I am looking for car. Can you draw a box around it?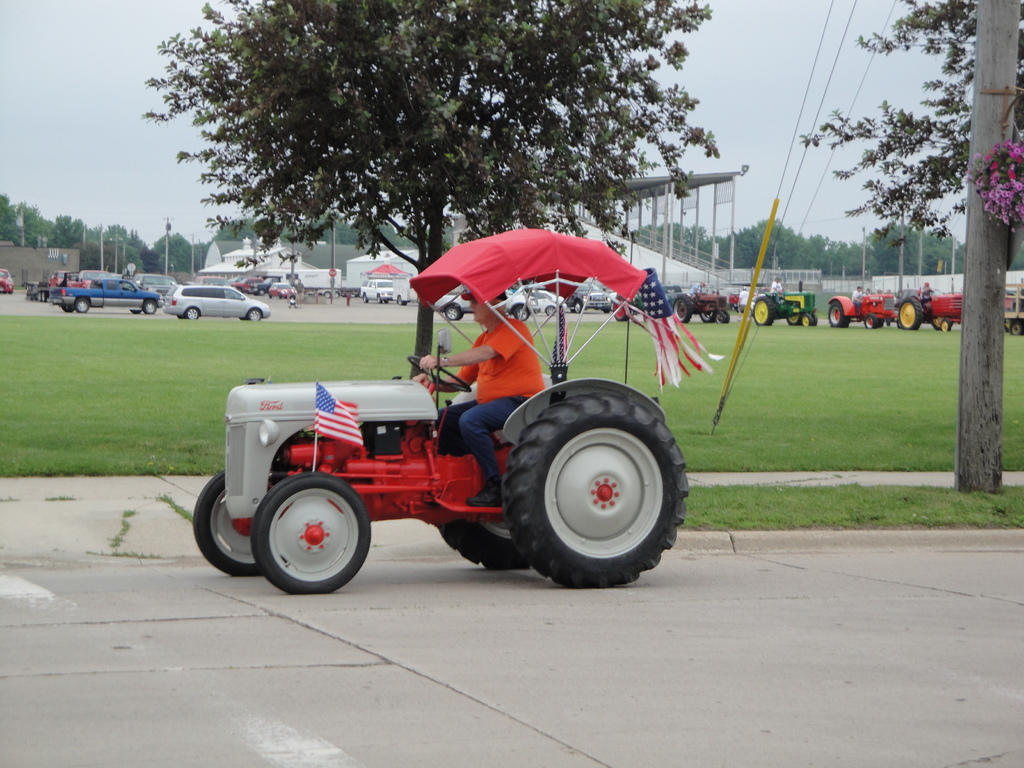
Sure, the bounding box is [52,270,175,318].
